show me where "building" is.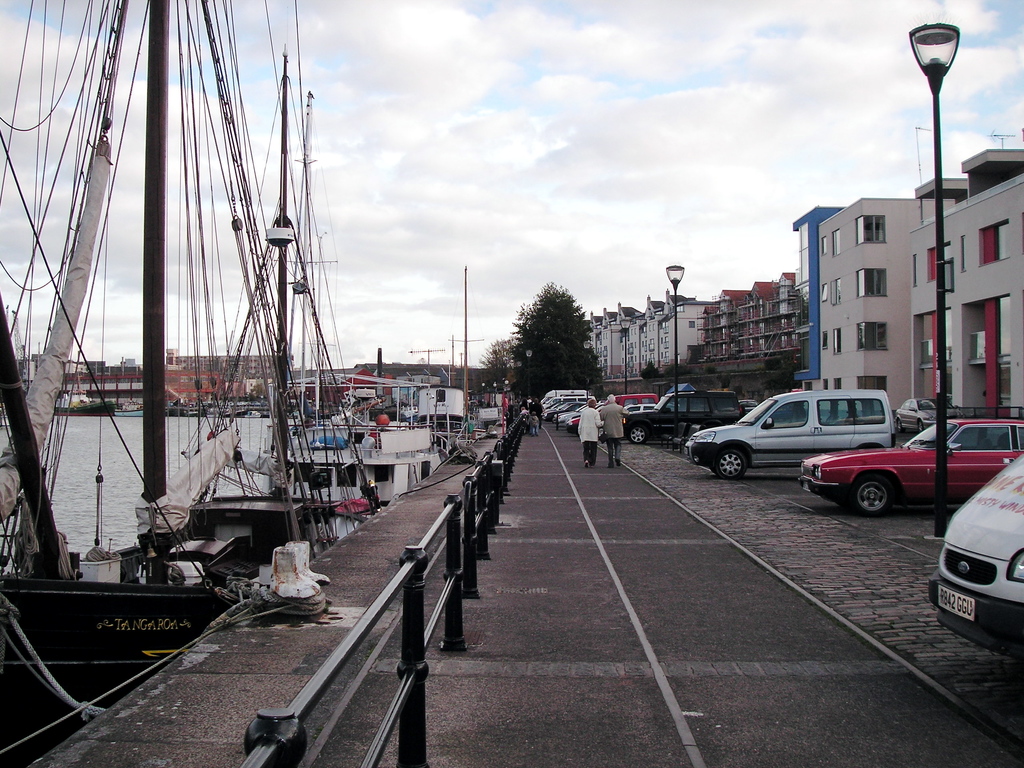
"building" is at x1=817, y1=198, x2=912, y2=424.
